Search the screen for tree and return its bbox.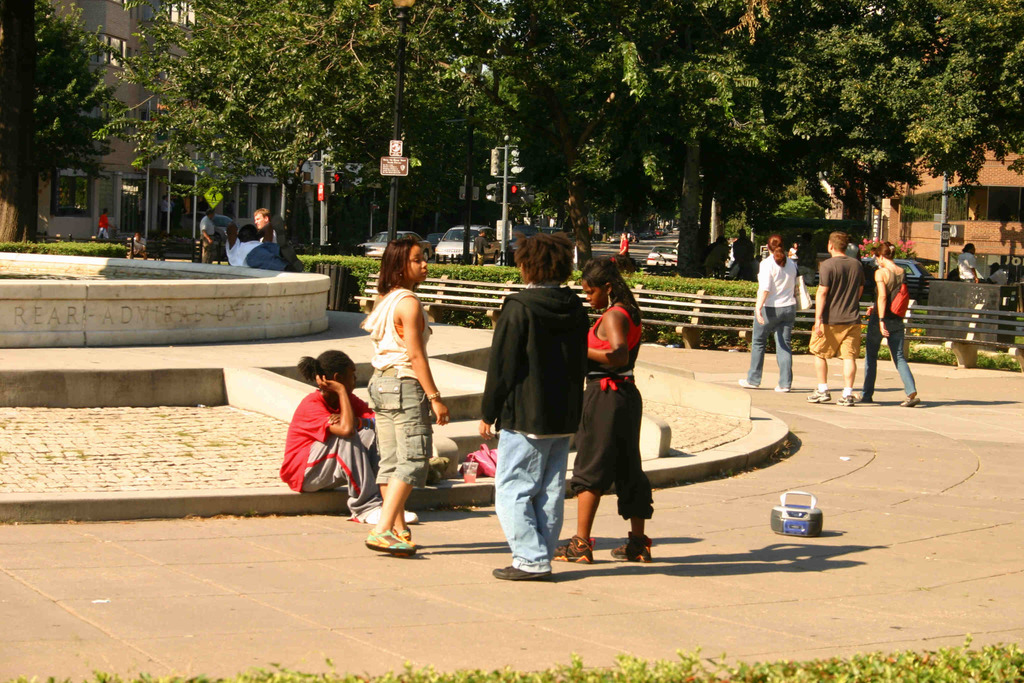
Found: box(788, 0, 1023, 247).
